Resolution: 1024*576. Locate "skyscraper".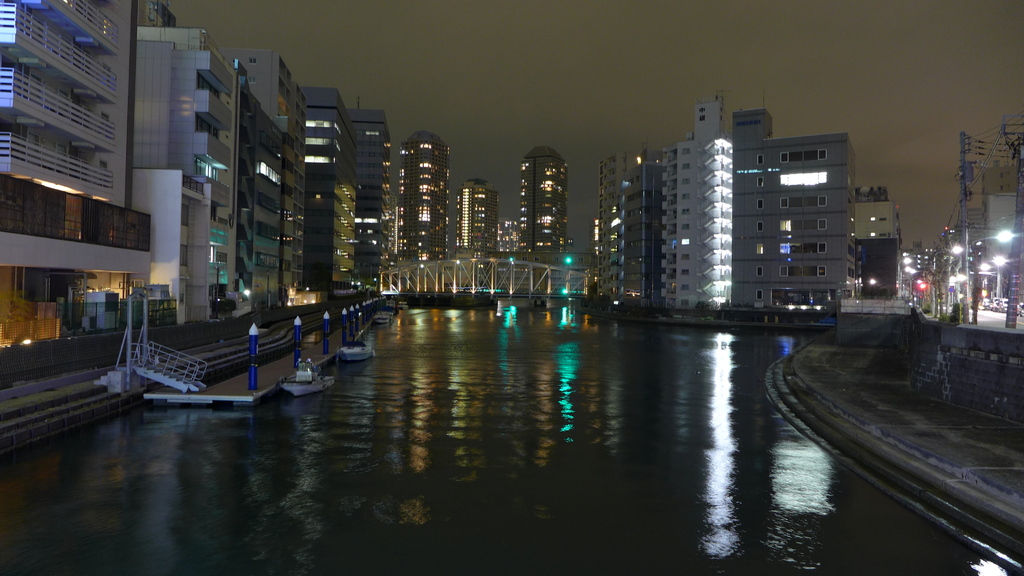
[left=614, top=154, right=669, bottom=310].
